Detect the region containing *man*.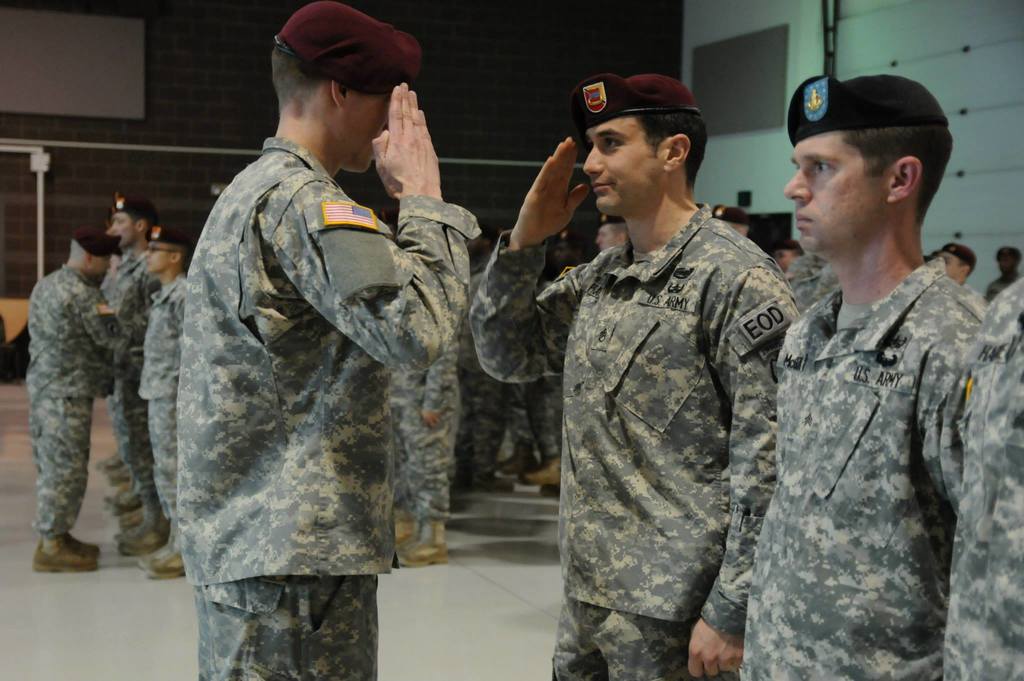
box(985, 250, 1020, 298).
